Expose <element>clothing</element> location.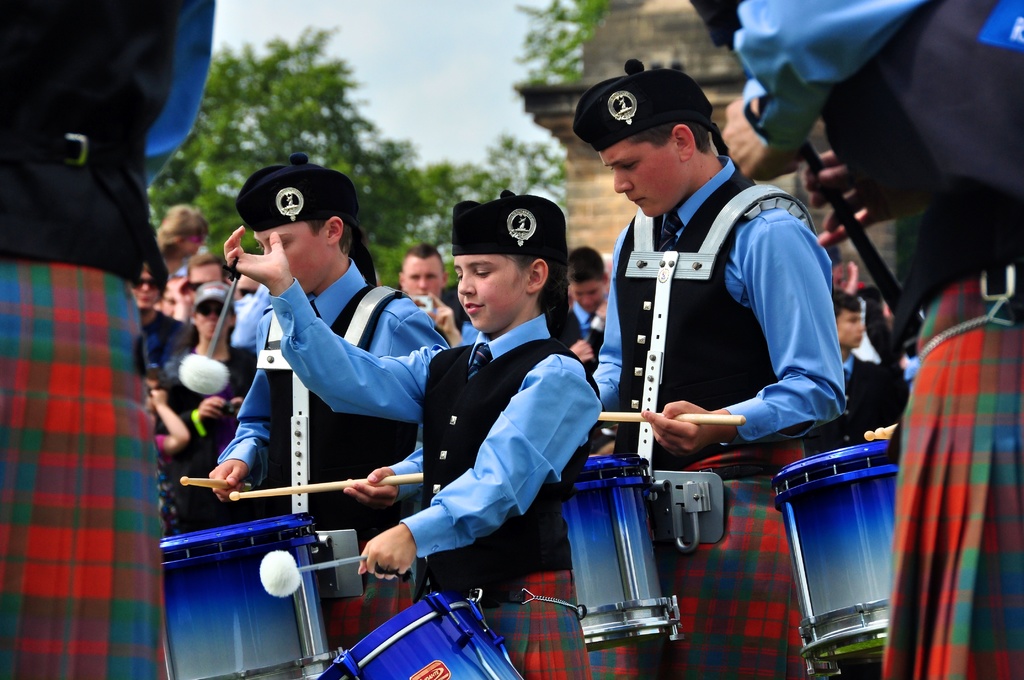
Exposed at 898,235,1013,661.
